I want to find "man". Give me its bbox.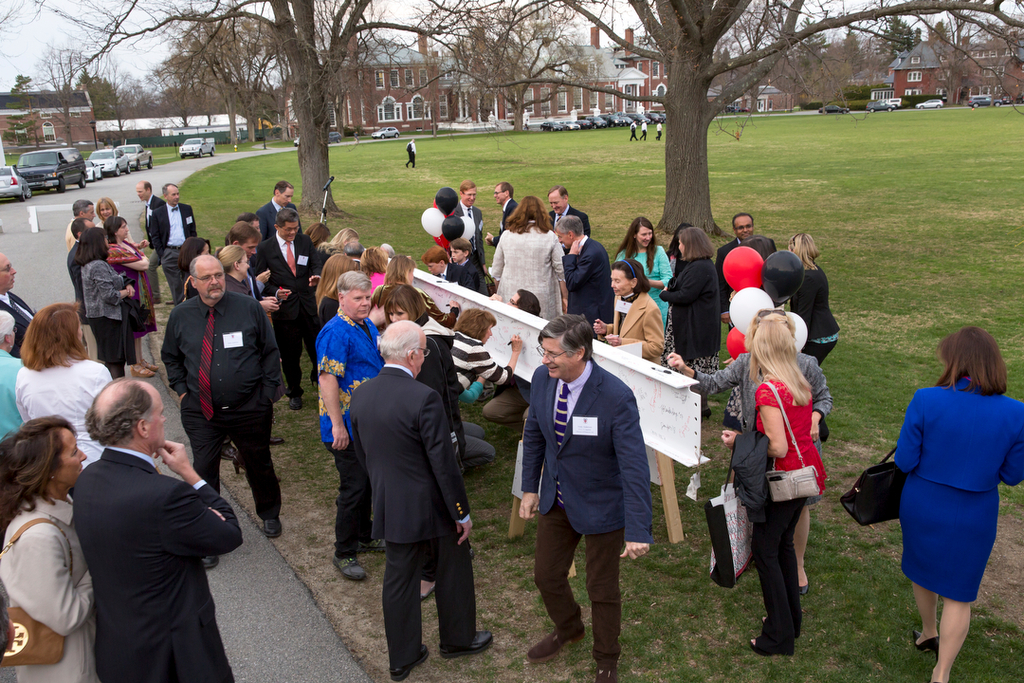
627 118 637 144.
